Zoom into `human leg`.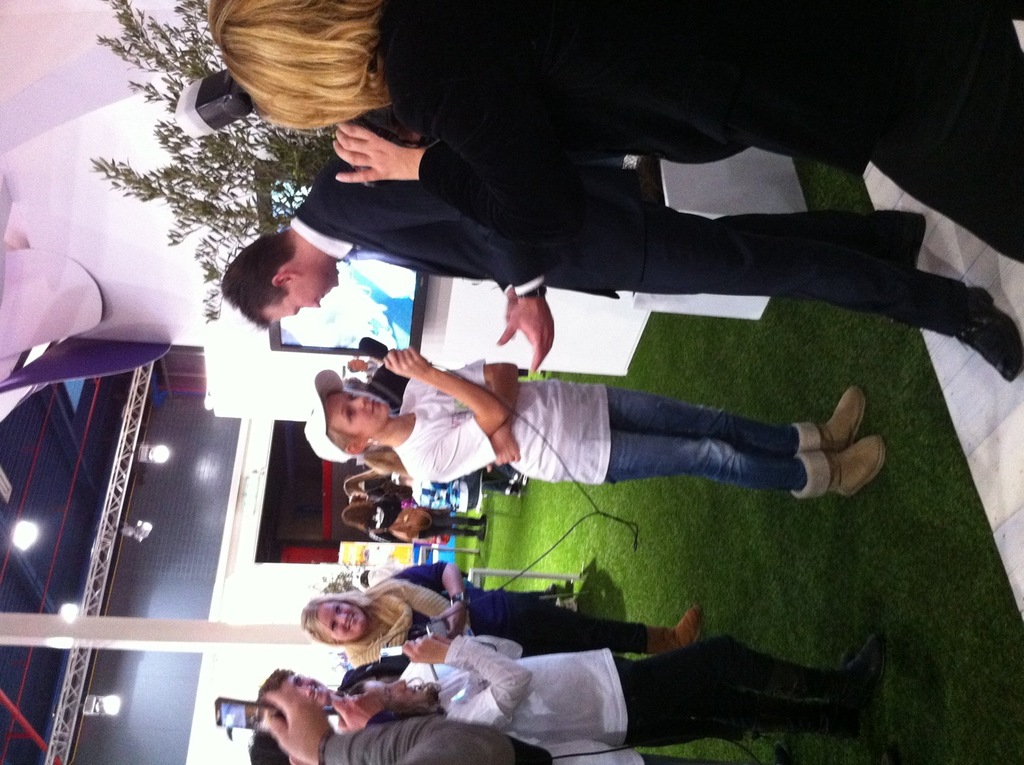
Zoom target: [432,514,485,526].
